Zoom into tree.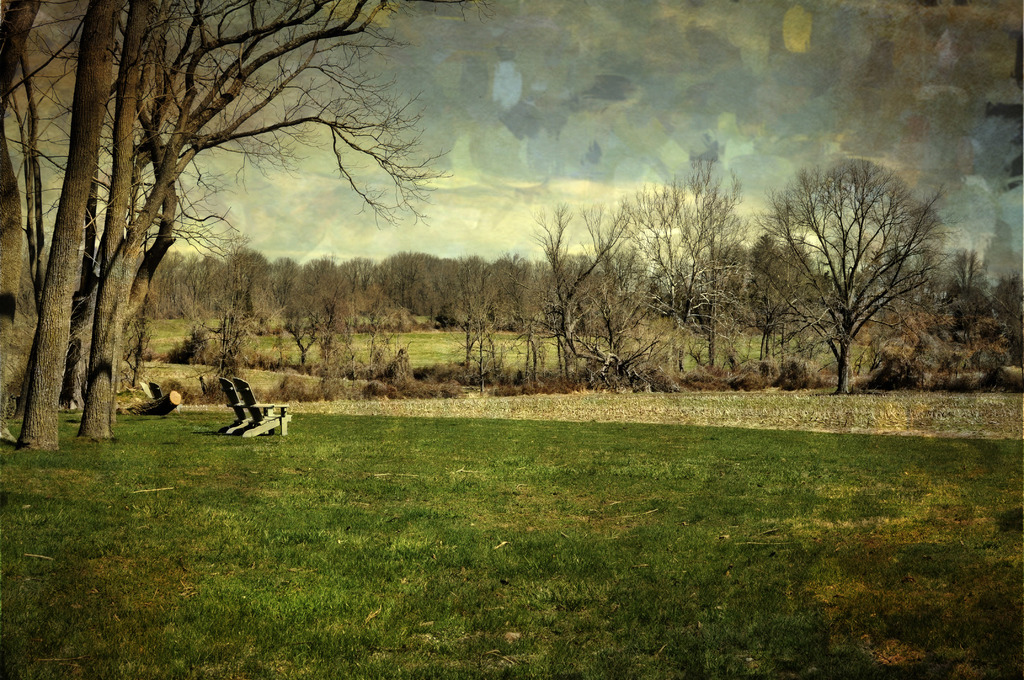
Zoom target: [0, 0, 459, 457].
